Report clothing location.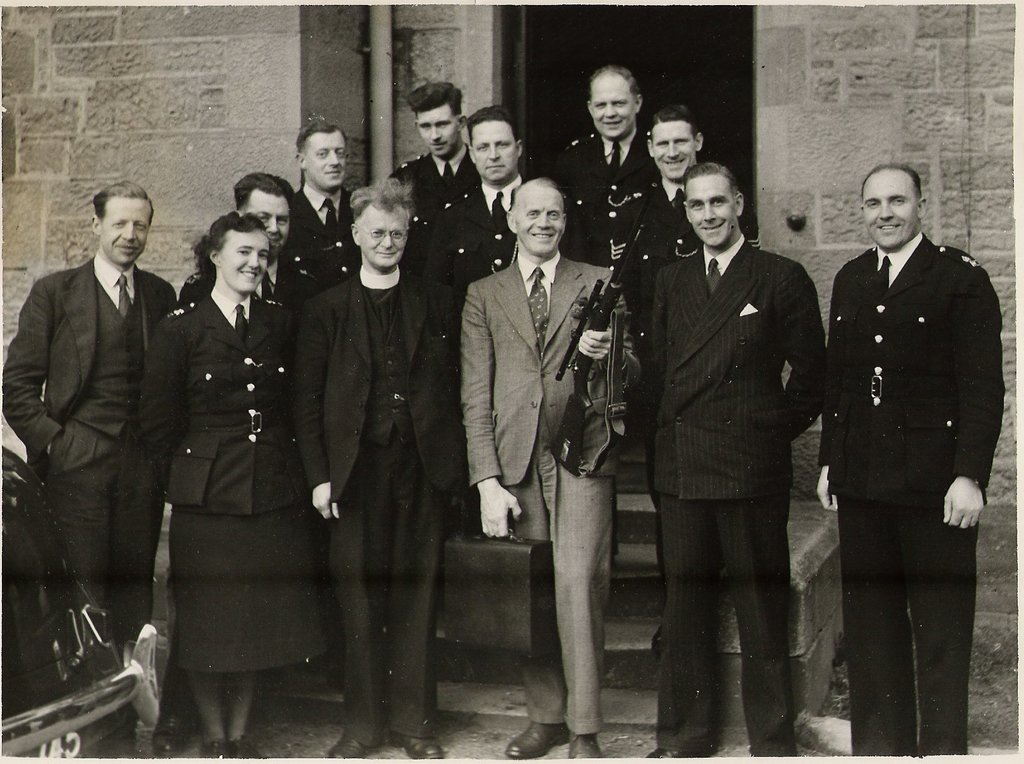
Report: [left=390, top=150, right=477, bottom=276].
